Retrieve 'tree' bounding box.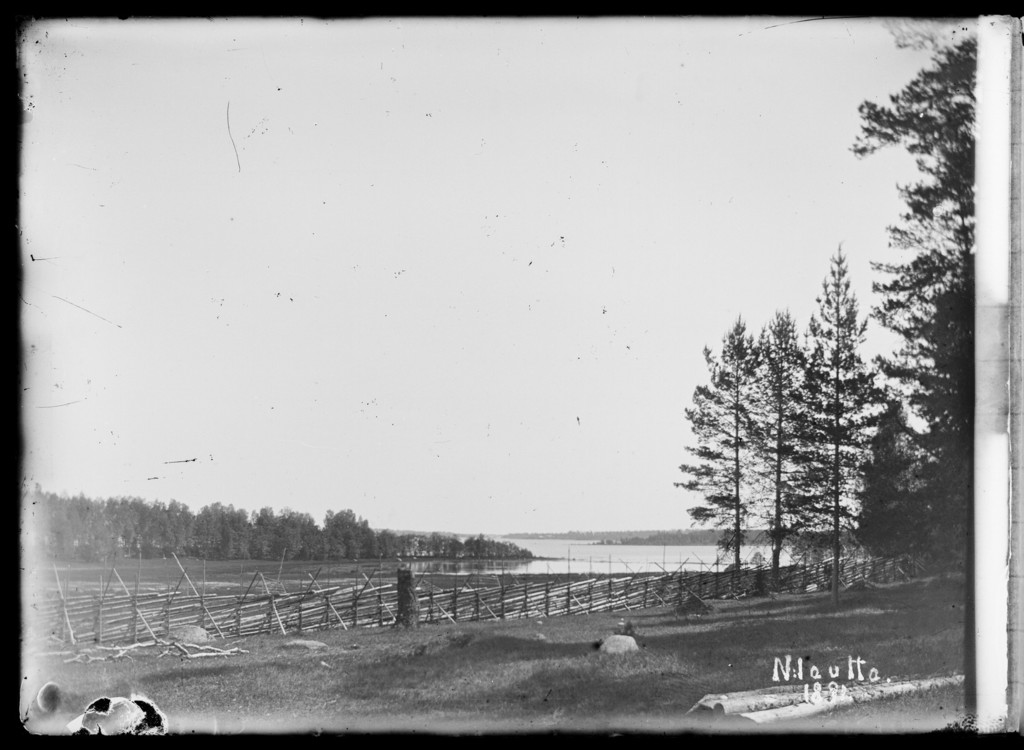
Bounding box: {"x1": 787, "y1": 238, "x2": 885, "y2": 603}.
